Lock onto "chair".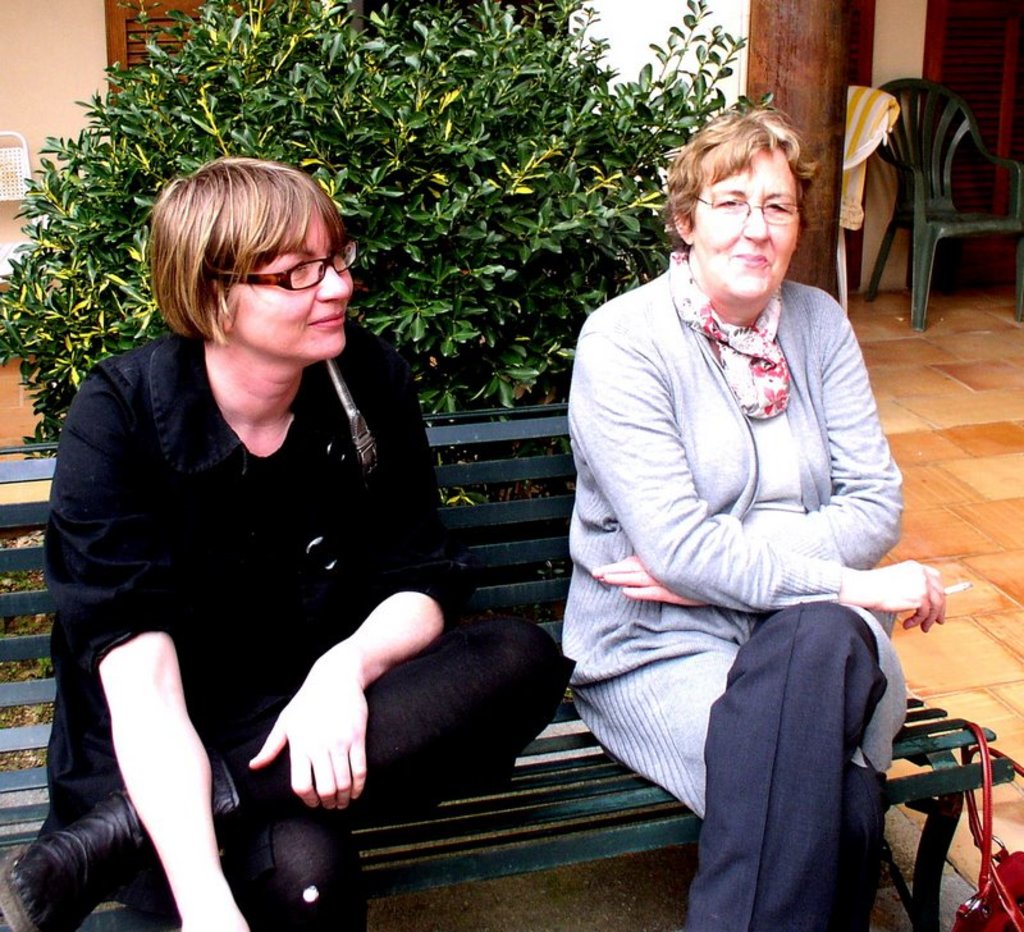
Locked: (left=832, top=81, right=890, bottom=316).
